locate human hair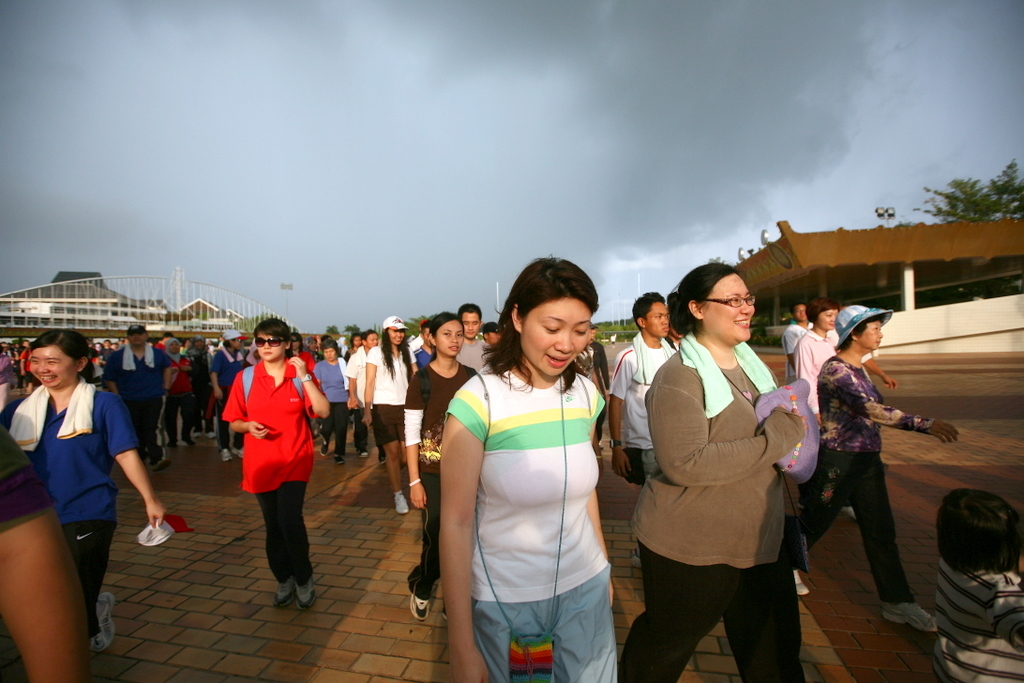
[x1=428, y1=311, x2=465, y2=363]
